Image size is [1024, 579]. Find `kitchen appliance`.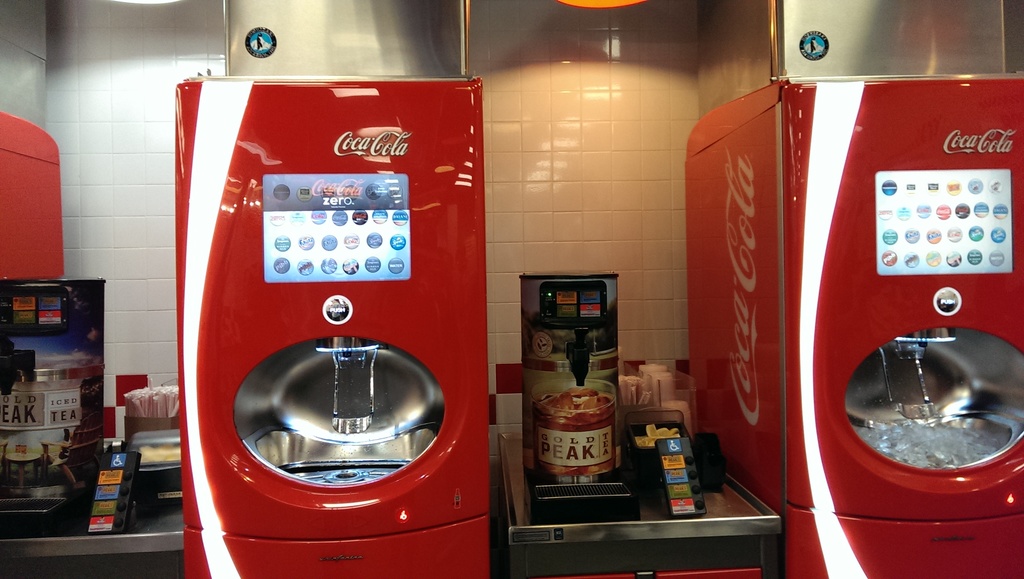
bbox=(0, 113, 67, 287).
